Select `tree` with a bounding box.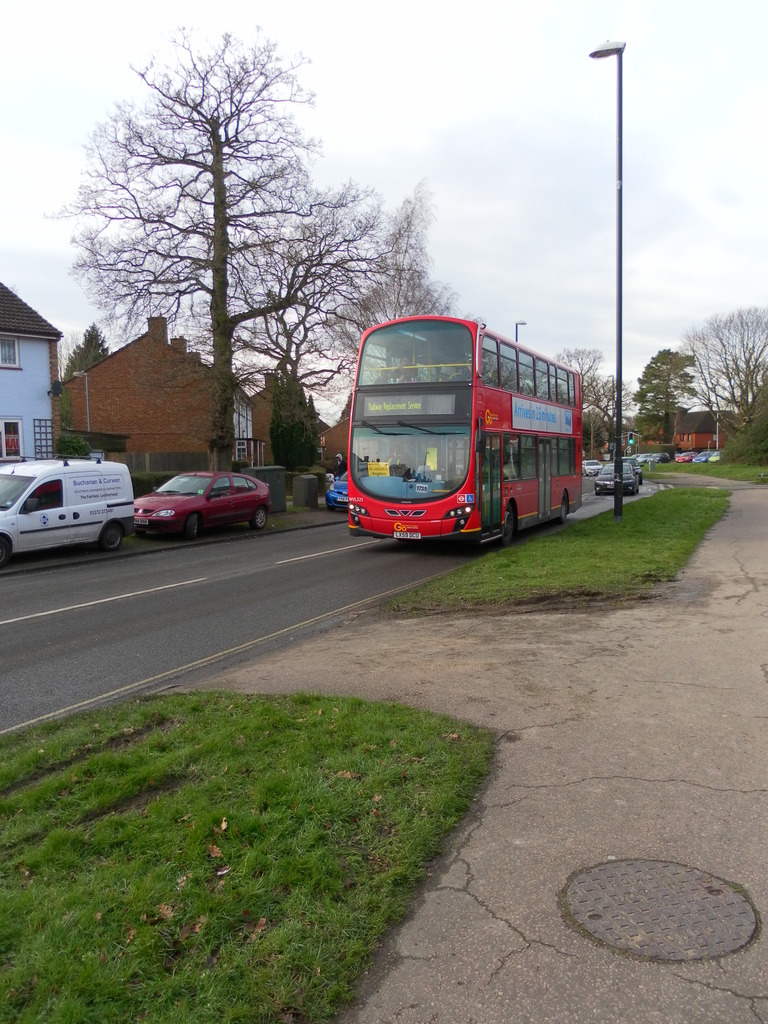
(551,344,625,442).
